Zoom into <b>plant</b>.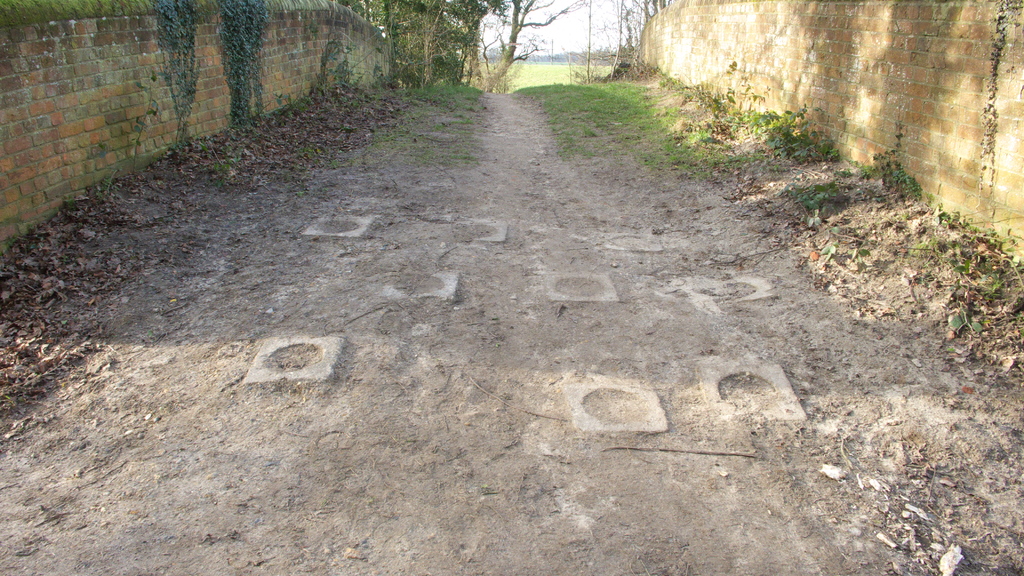
Zoom target: [left=282, top=38, right=367, bottom=116].
